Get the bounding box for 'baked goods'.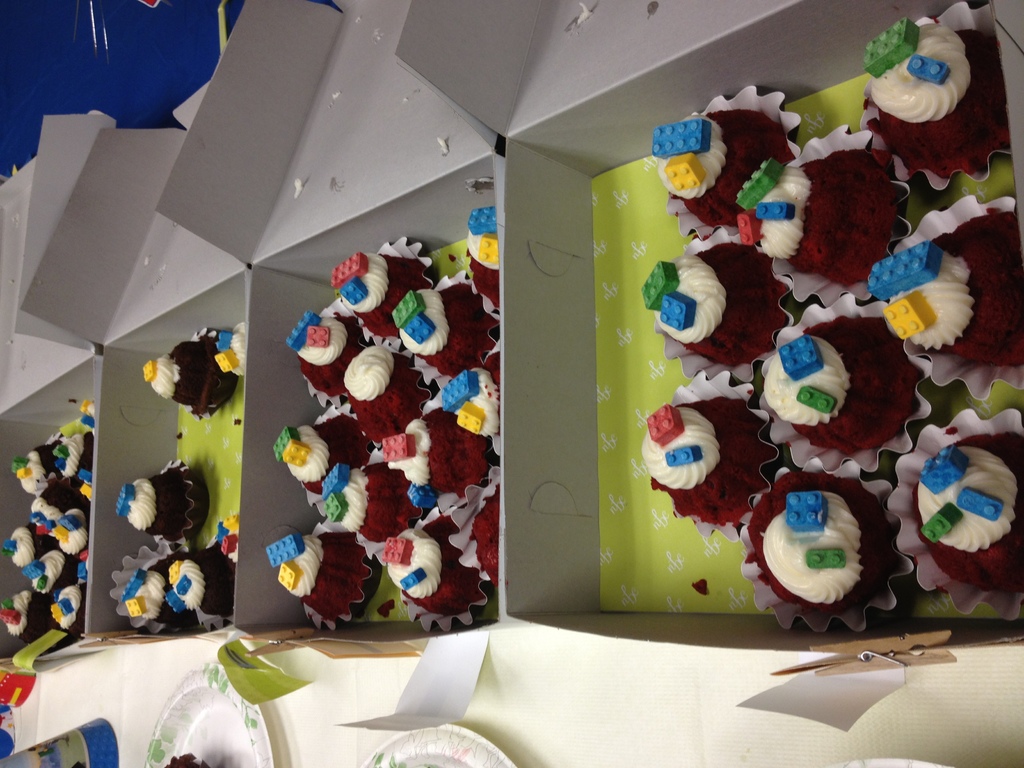
x1=108, y1=454, x2=207, y2=540.
